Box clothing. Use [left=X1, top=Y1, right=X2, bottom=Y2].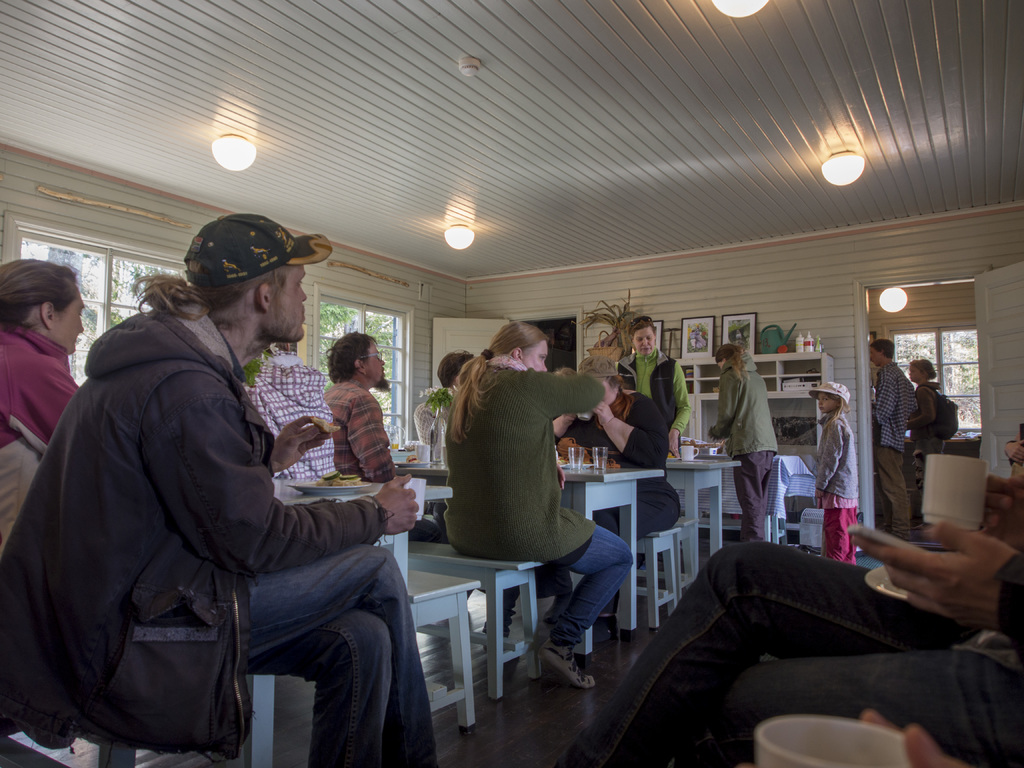
[left=564, top=541, right=1023, bottom=767].
